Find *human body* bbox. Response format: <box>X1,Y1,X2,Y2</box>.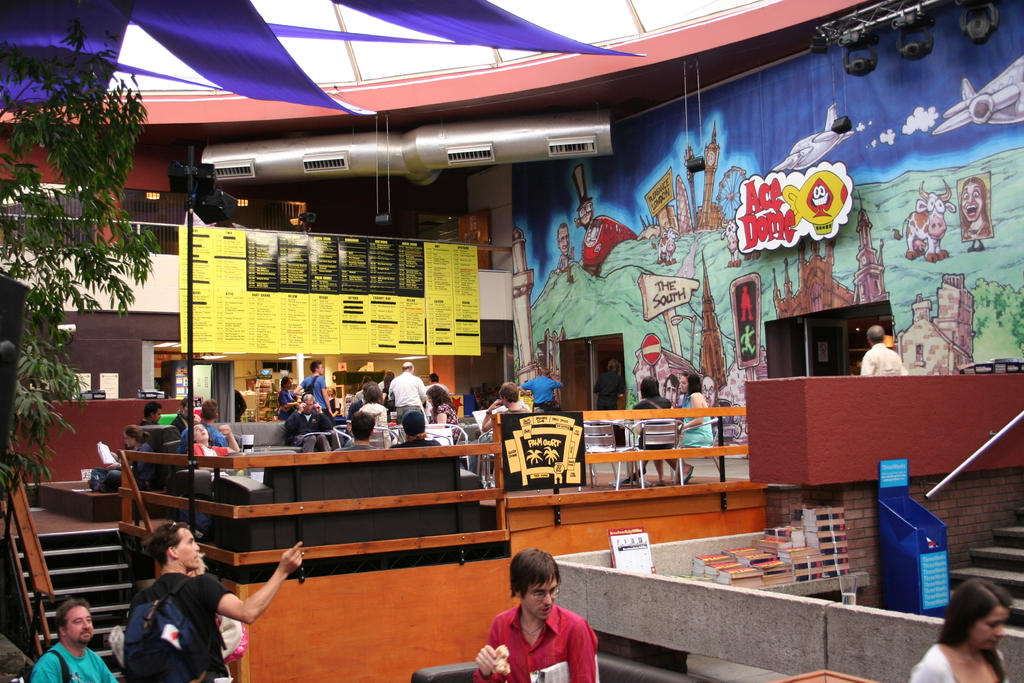
<box>478,566,606,682</box>.
